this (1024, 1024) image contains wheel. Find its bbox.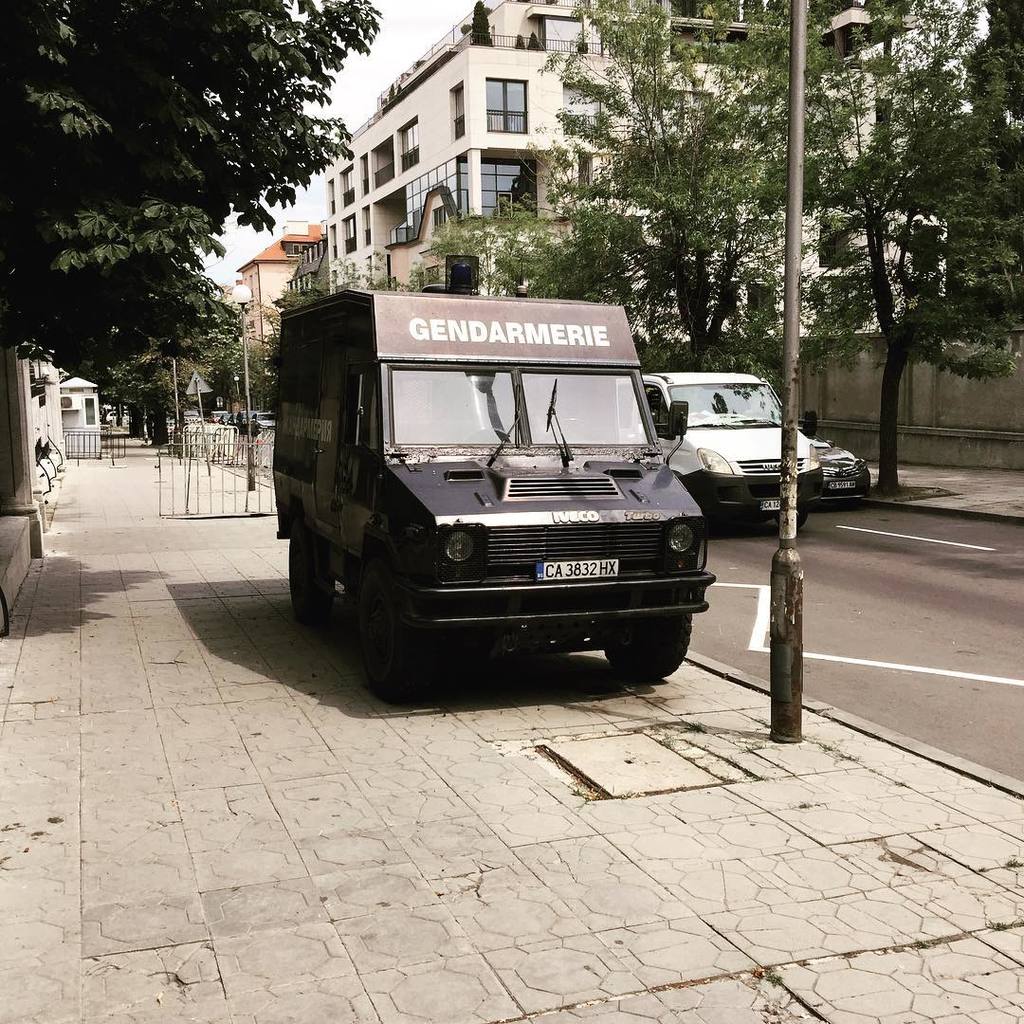
bbox=(347, 561, 444, 704).
